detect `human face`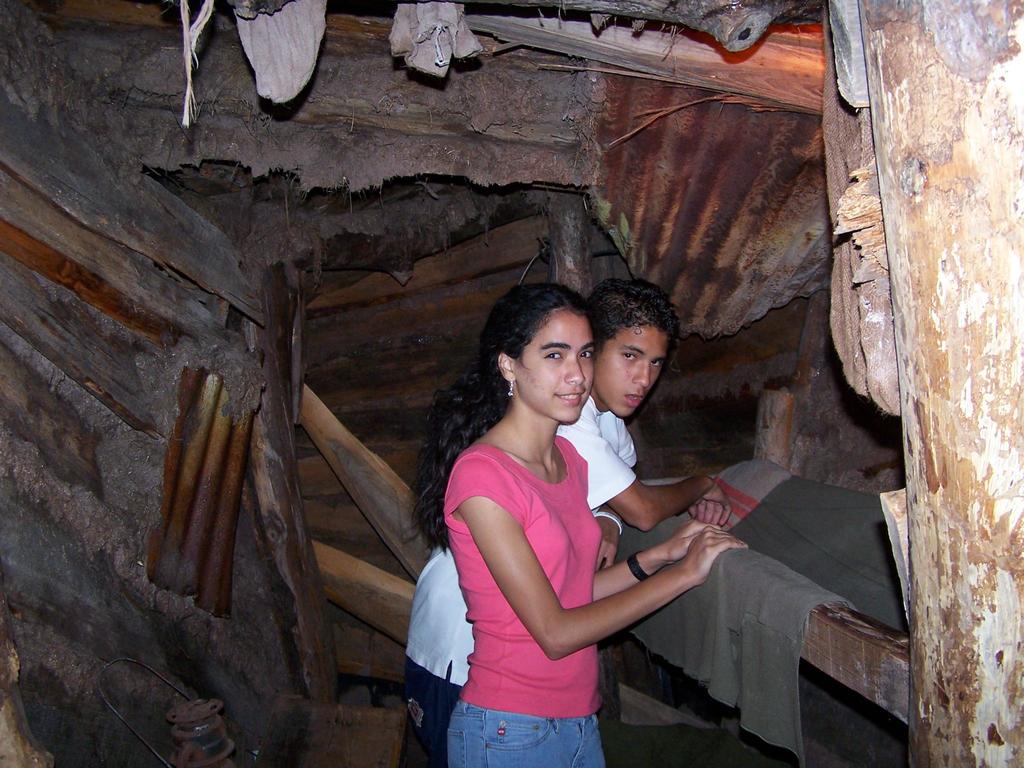
x1=506, y1=307, x2=591, y2=415
